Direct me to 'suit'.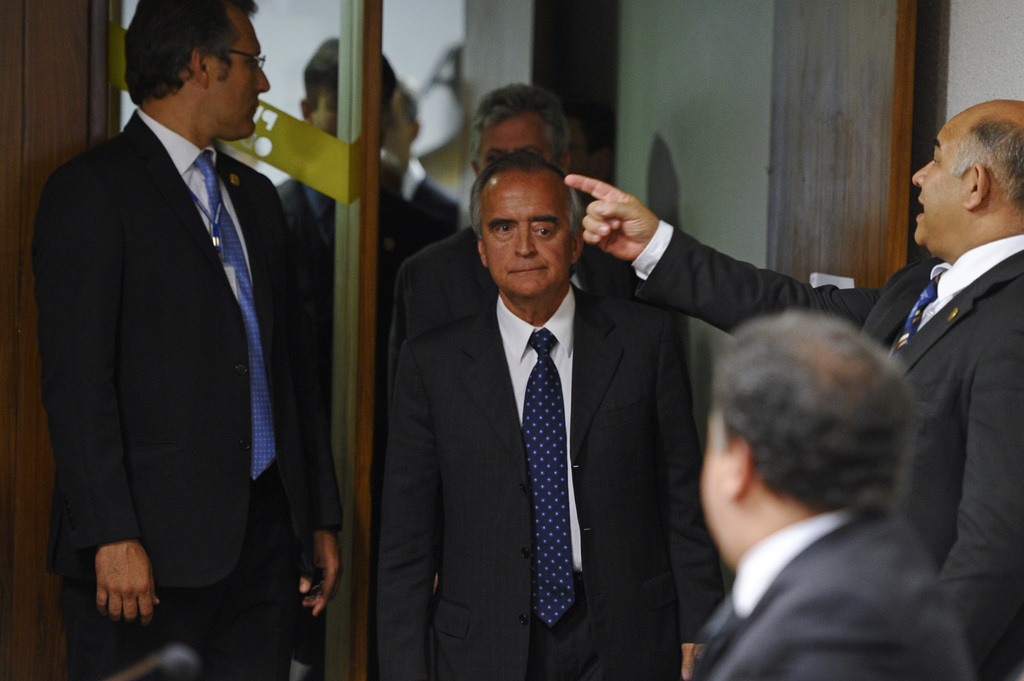
Direction: bbox=[381, 229, 686, 406].
